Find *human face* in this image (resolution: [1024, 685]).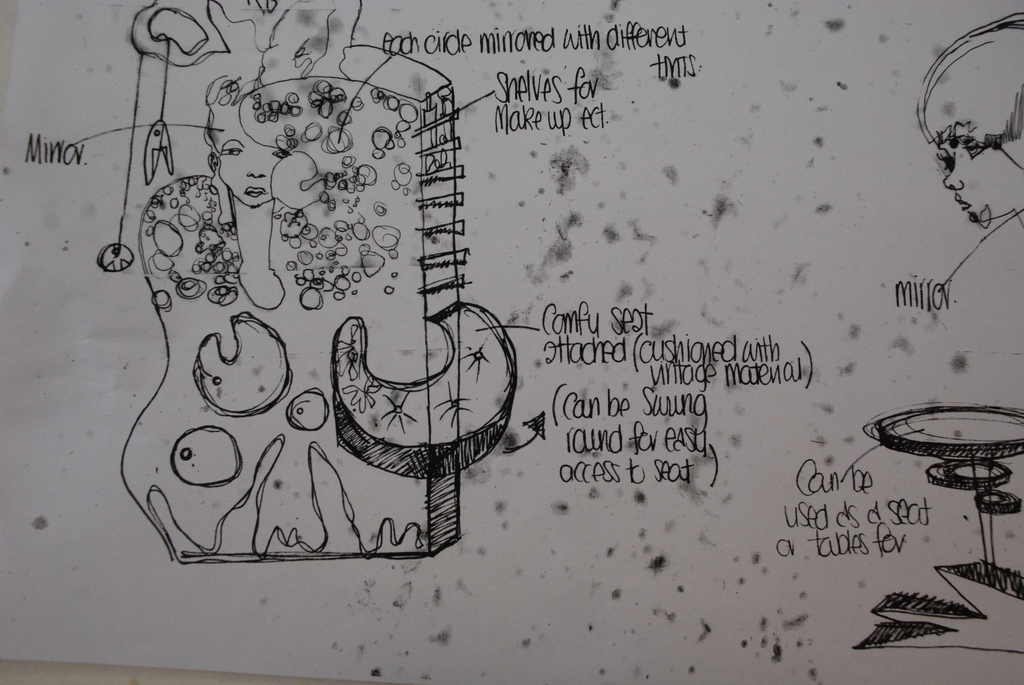
(left=207, top=96, right=292, bottom=207).
